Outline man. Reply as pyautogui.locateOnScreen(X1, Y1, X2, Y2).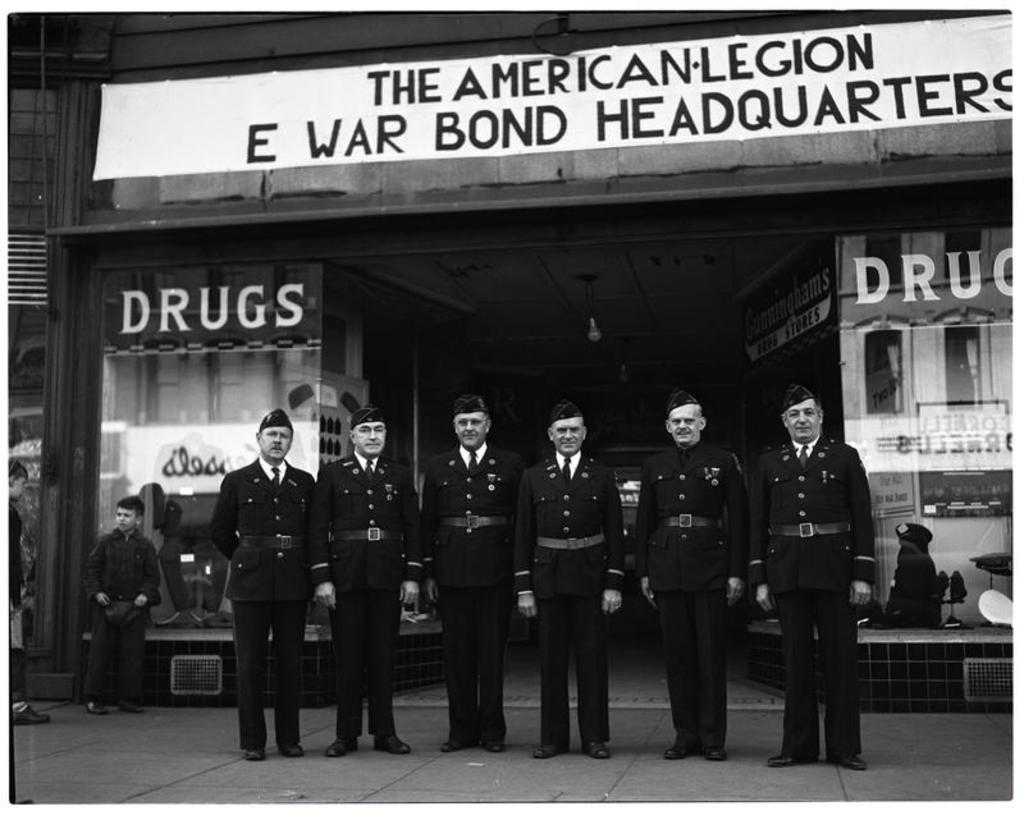
pyautogui.locateOnScreen(750, 388, 869, 771).
